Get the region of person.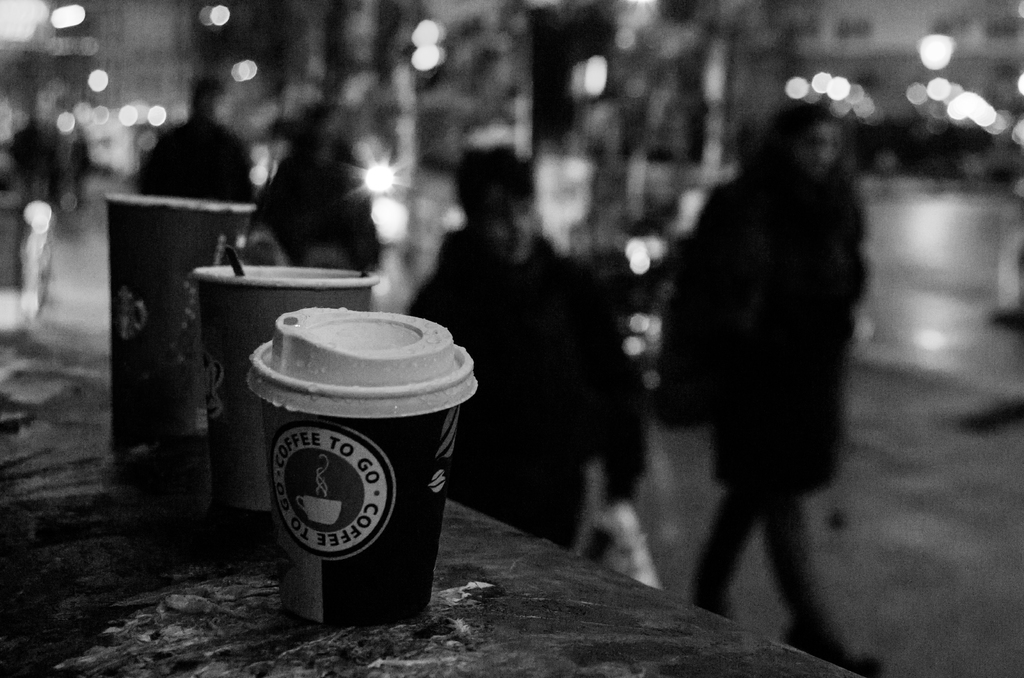
[left=623, top=92, right=884, bottom=634].
